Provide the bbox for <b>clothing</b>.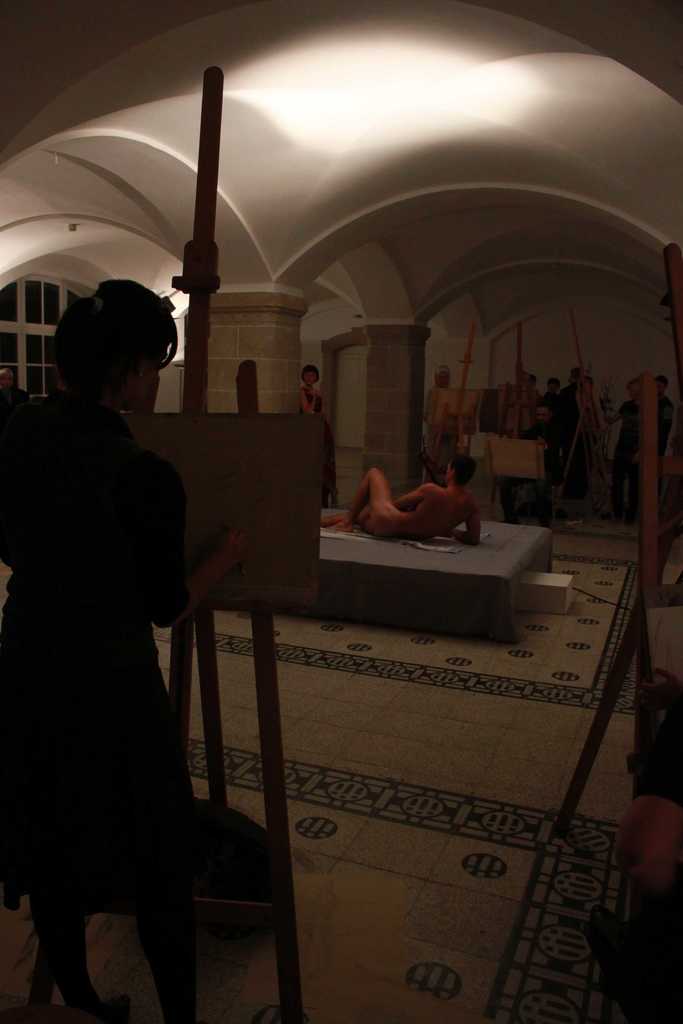
(x1=22, y1=399, x2=256, y2=958).
